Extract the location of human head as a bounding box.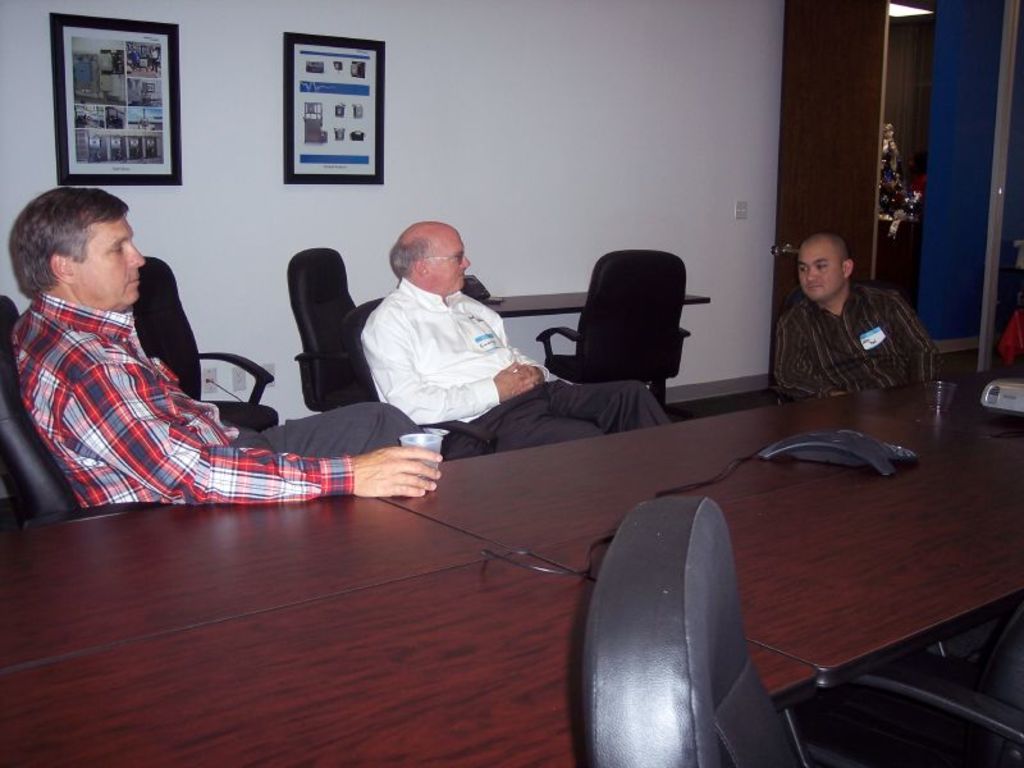
crop(389, 223, 471, 297).
